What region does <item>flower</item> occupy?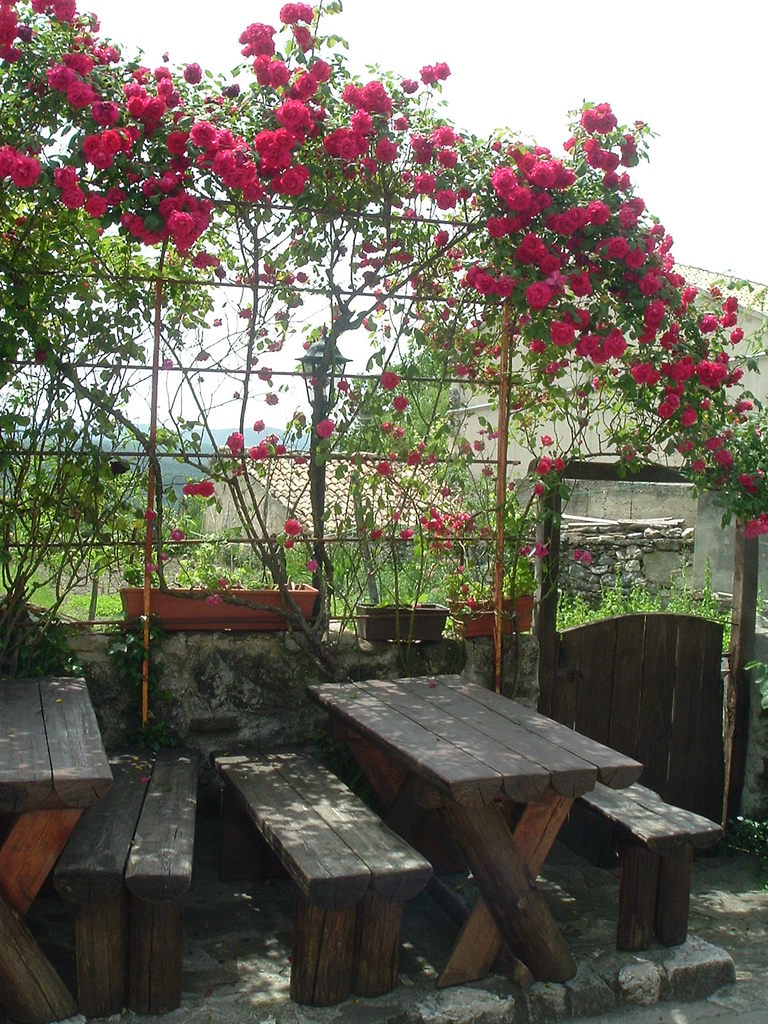
412, 120, 458, 173.
